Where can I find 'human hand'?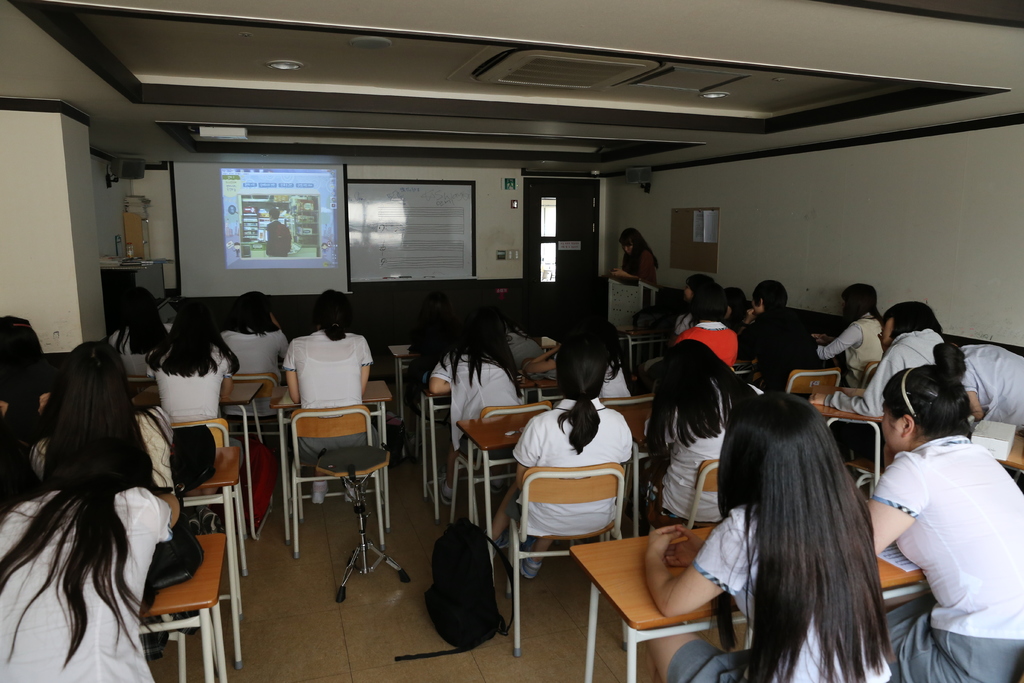
You can find it at crop(665, 525, 710, 572).
